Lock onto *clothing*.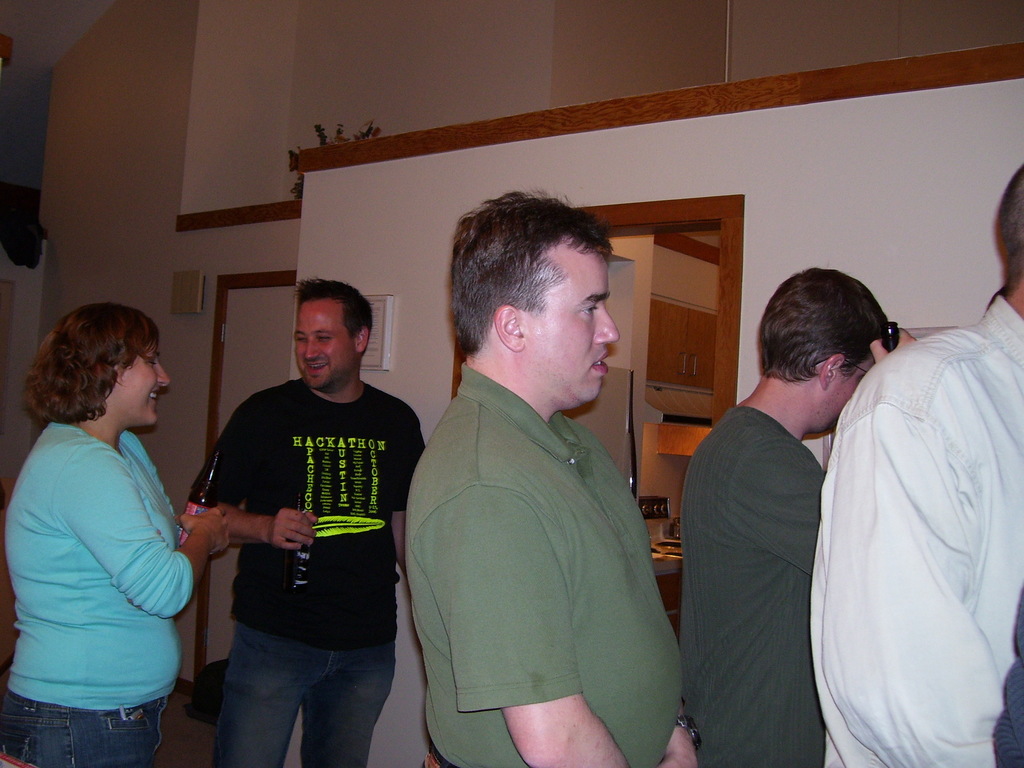
Locked: [x1=0, y1=685, x2=170, y2=767].
